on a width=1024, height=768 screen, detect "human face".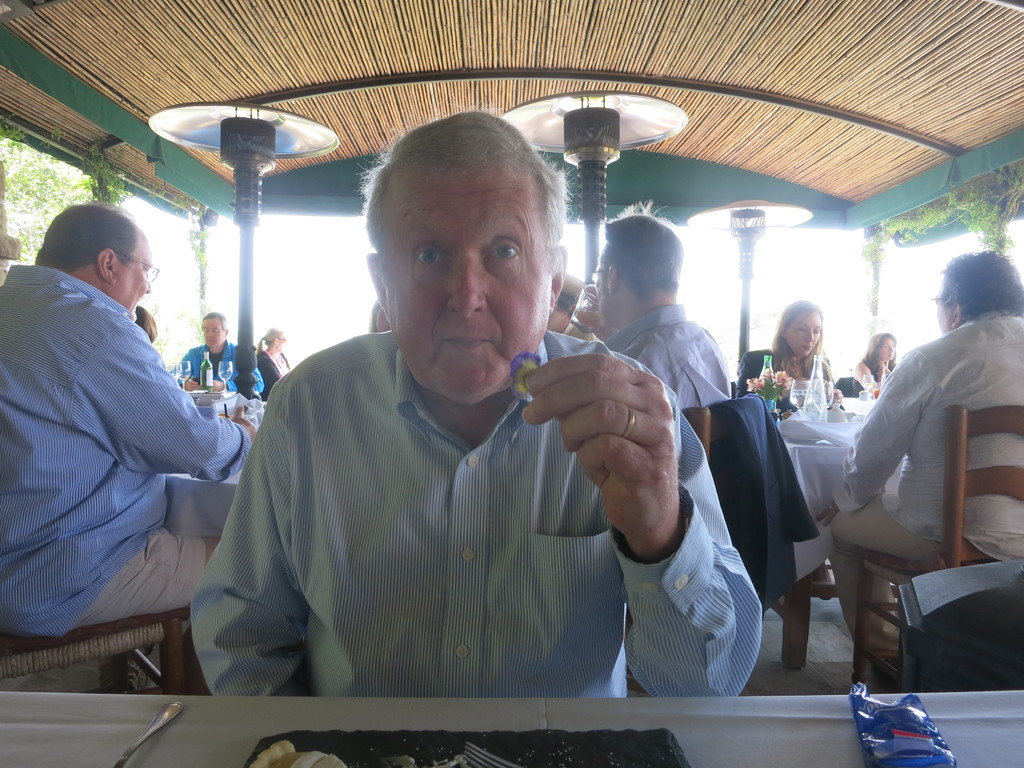
pyautogui.locateOnScreen(276, 330, 290, 347).
